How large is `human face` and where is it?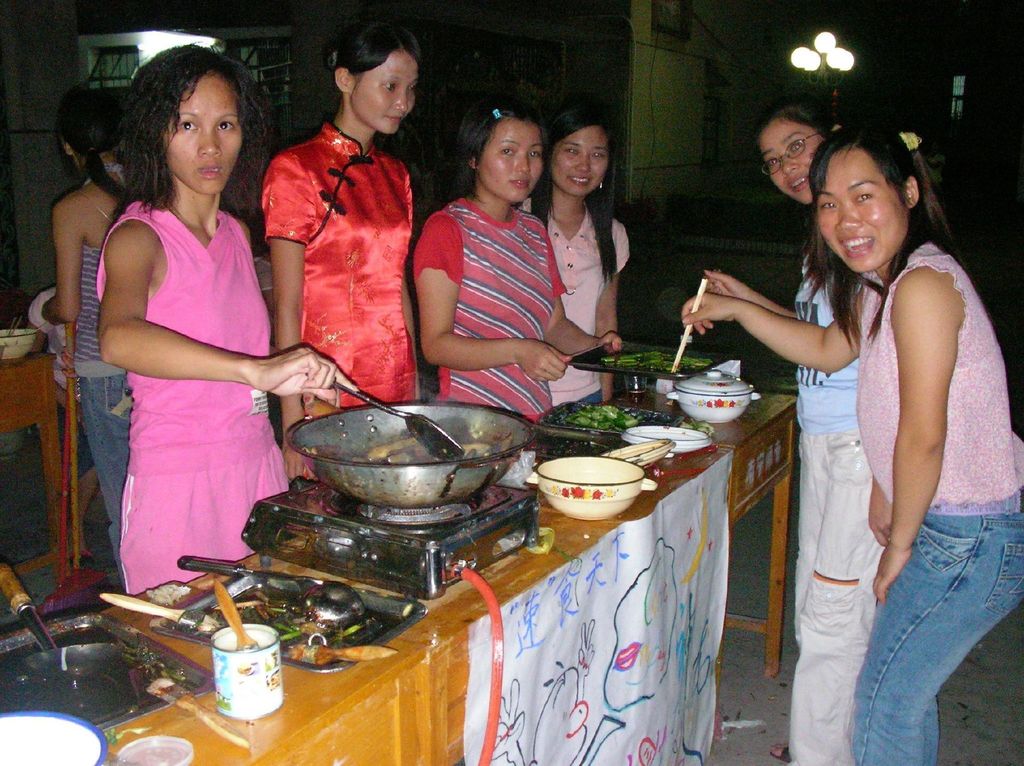
Bounding box: {"left": 468, "top": 101, "right": 552, "bottom": 190}.
